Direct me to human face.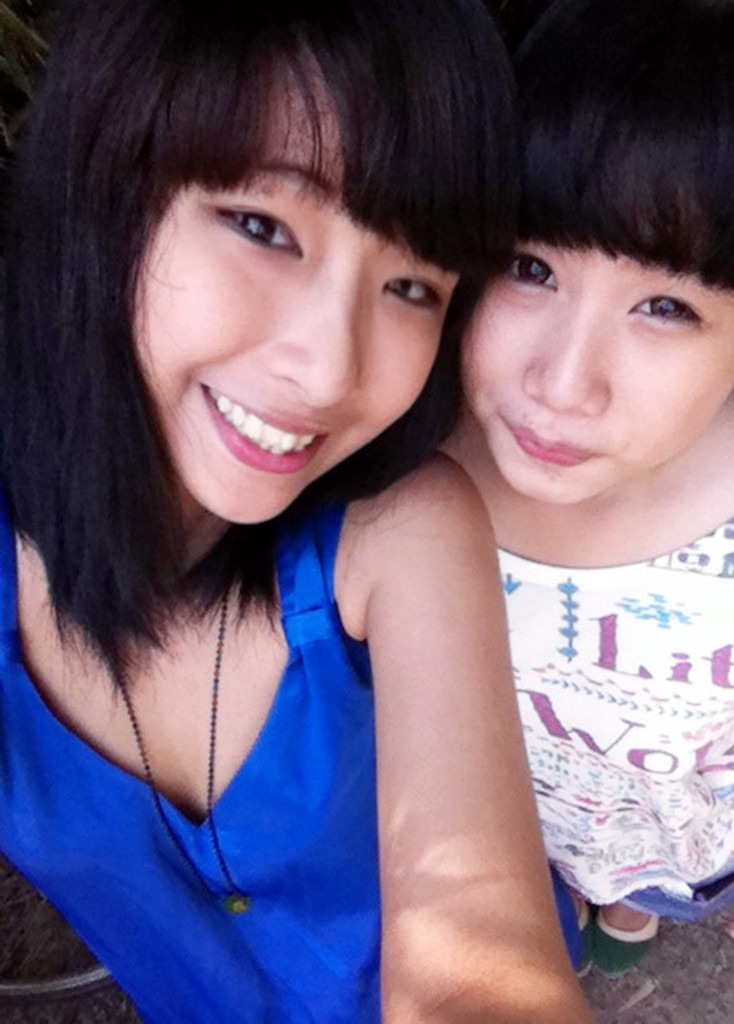
Direction: region(133, 32, 464, 526).
